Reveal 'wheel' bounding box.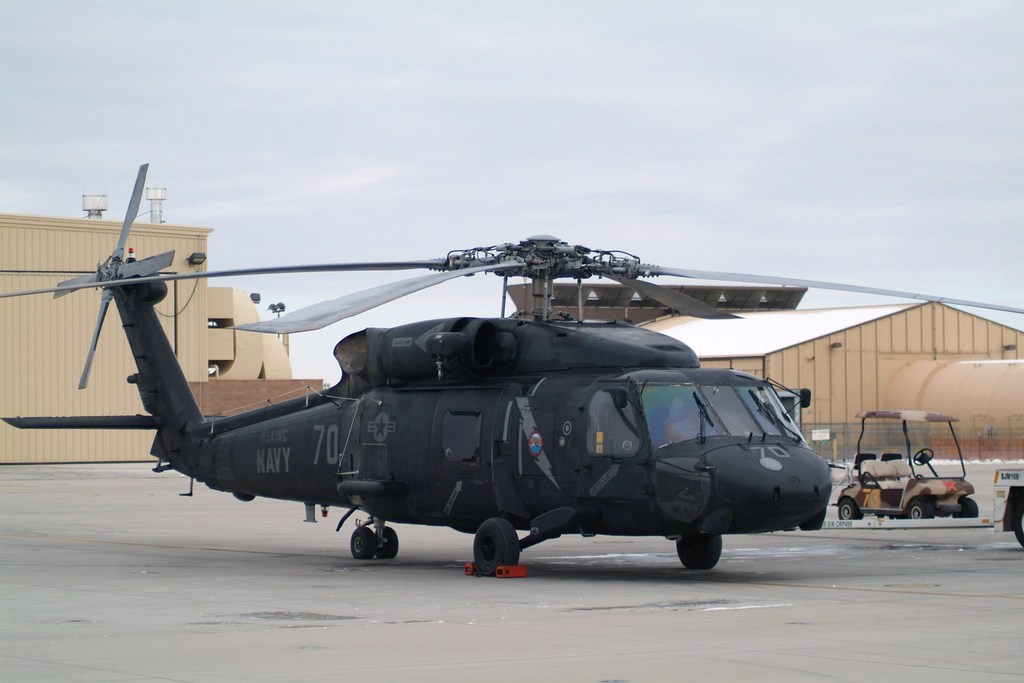
Revealed: region(474, 518, 521, 577).
